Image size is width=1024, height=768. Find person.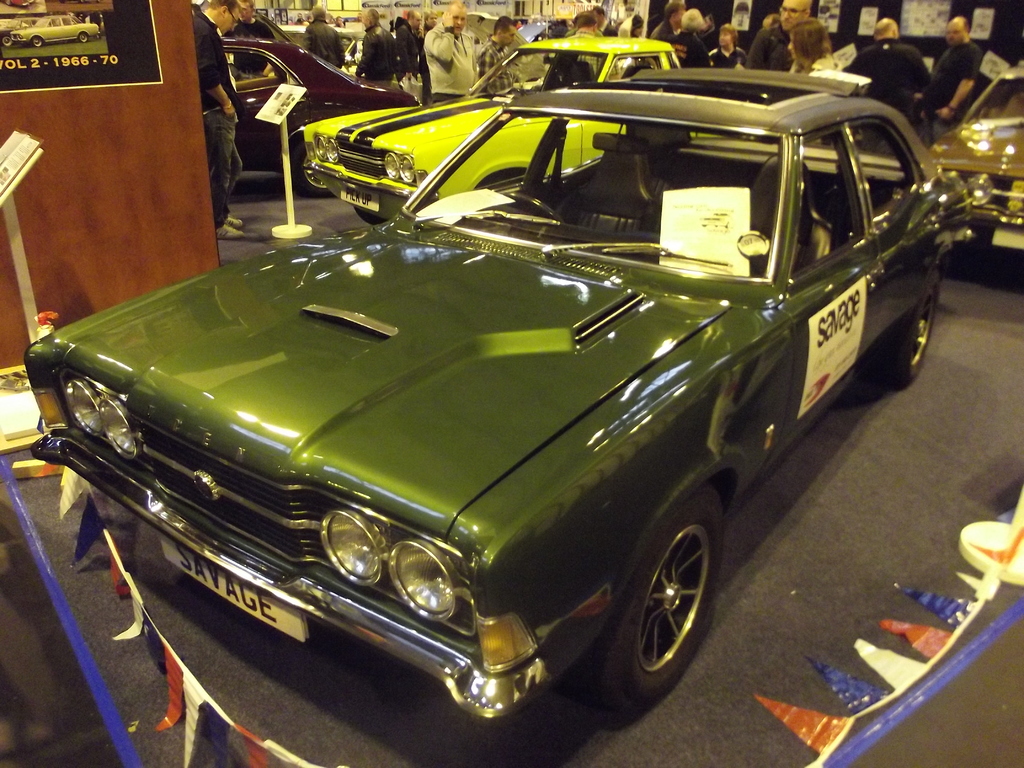
select_region(300, 3, 347, 66).
